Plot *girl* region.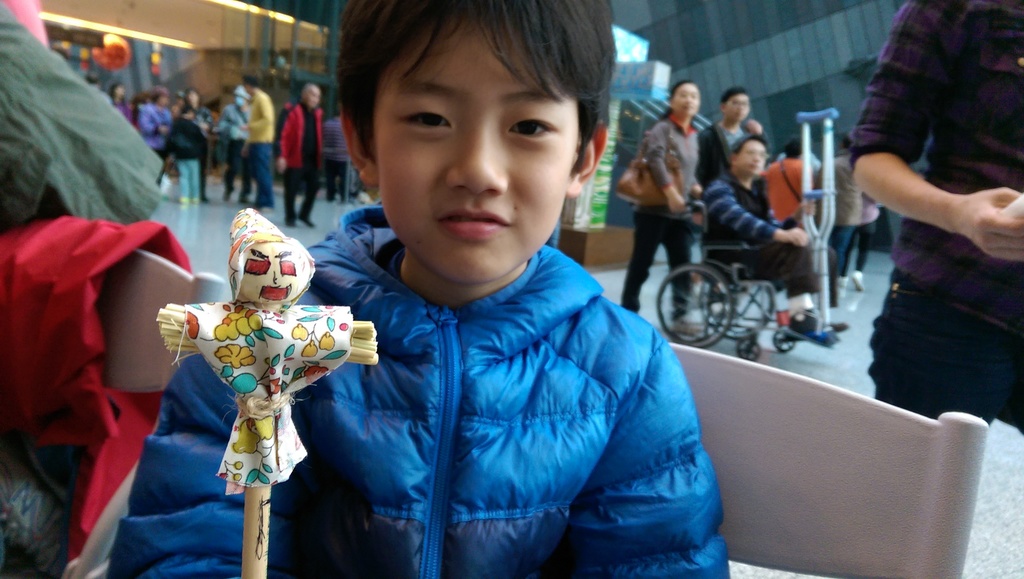
Plotted at 625 88 715 329.
